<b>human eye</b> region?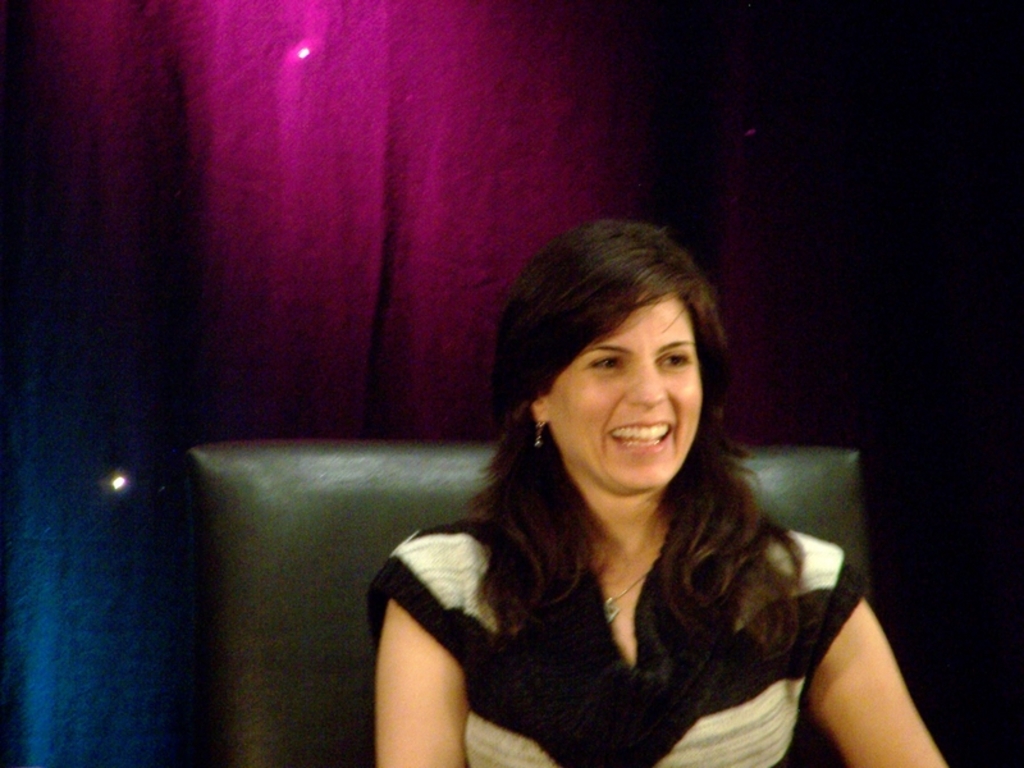
detection(655, 348, 692, 372)
